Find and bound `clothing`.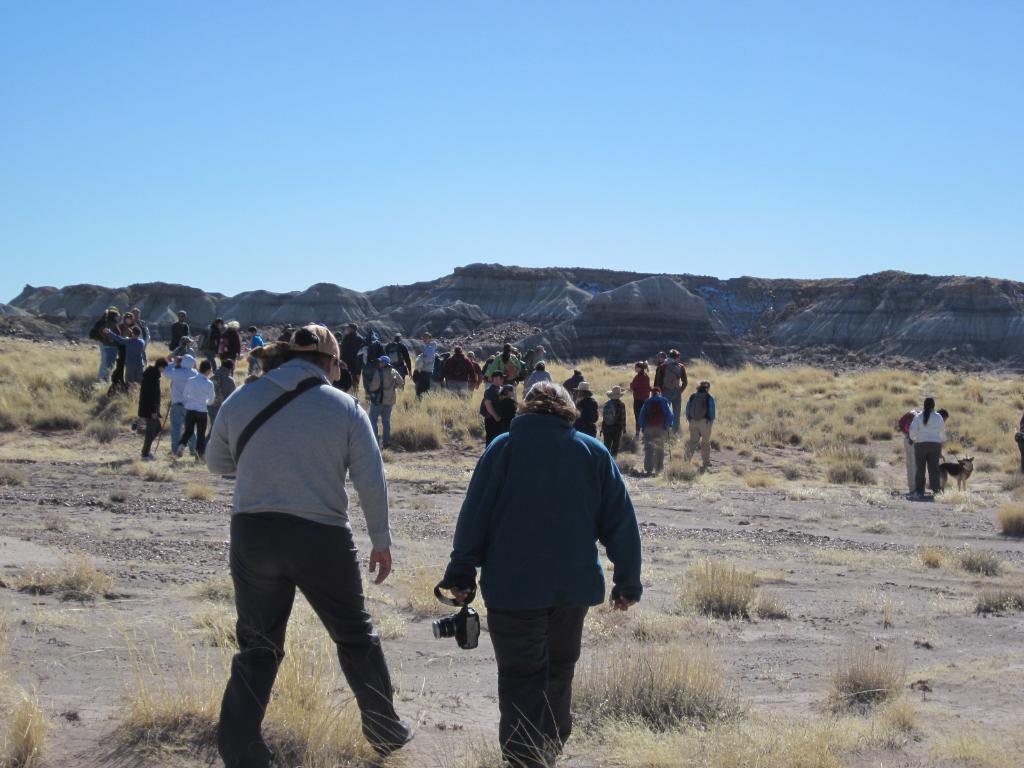
Bound: <box>686,390,715,466</box>.
